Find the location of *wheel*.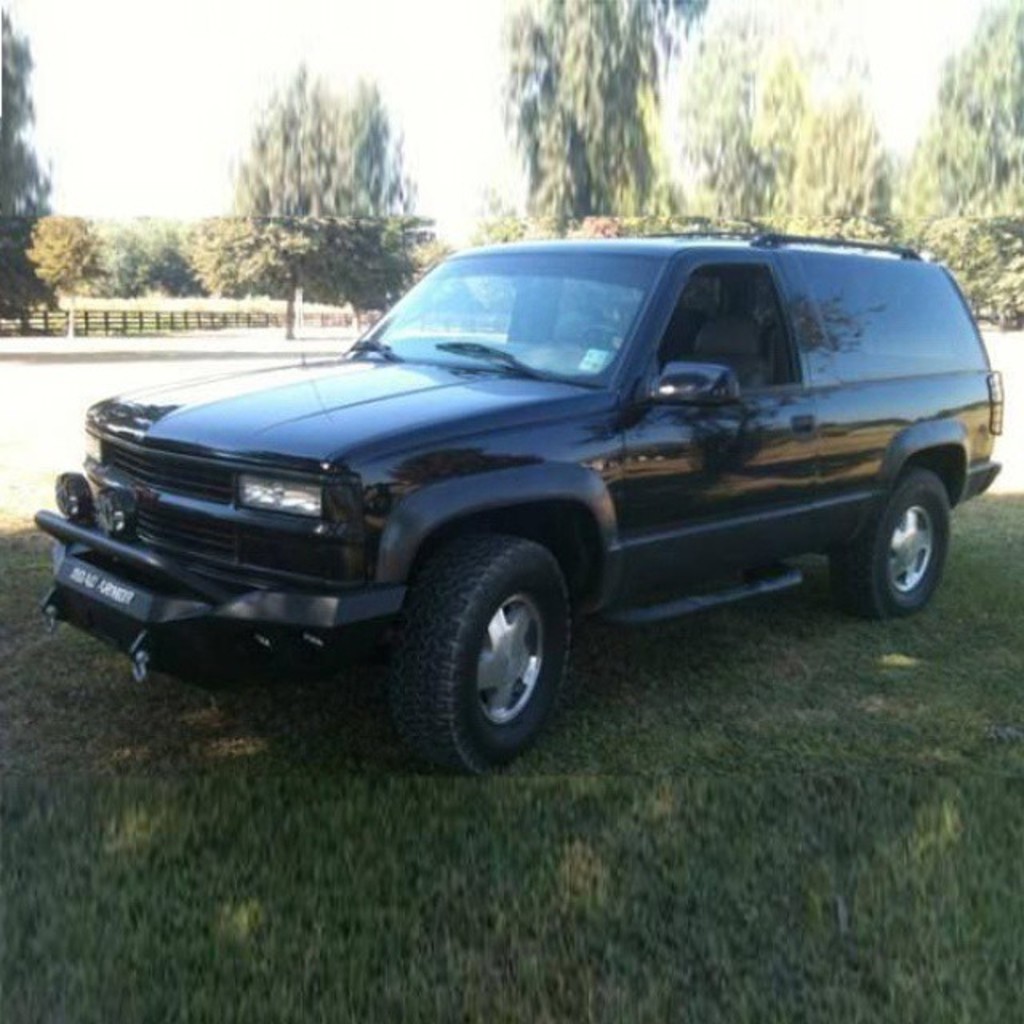
Location: [816, 459, 958, 626].
